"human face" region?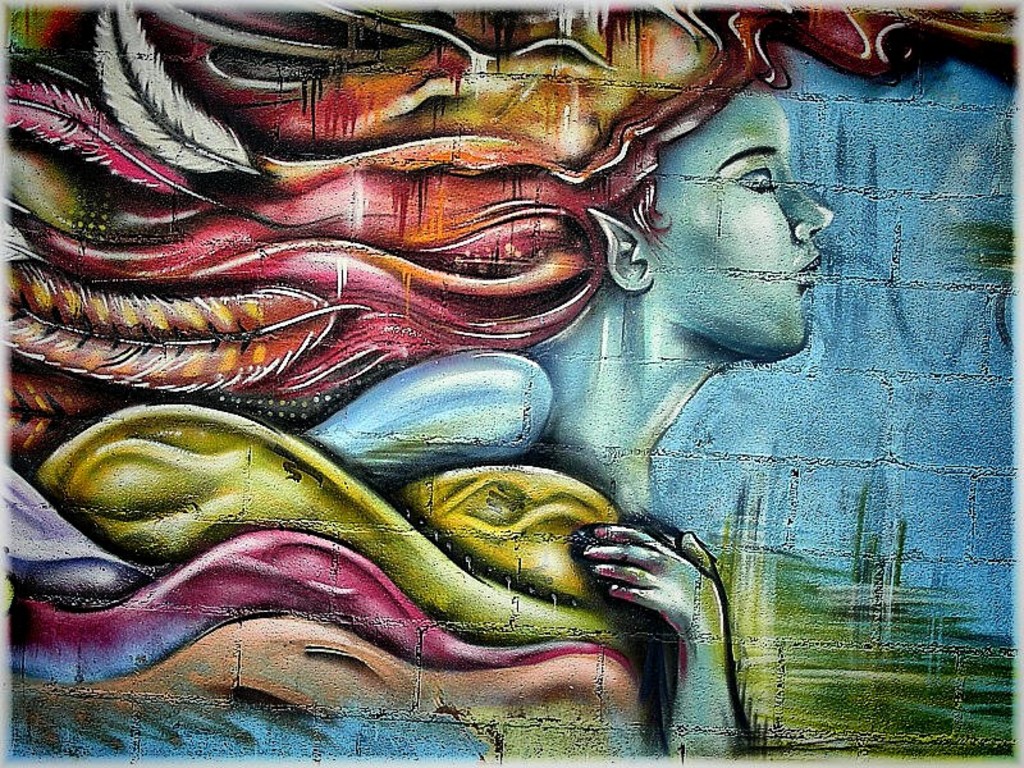
{"left": 654, "top": 88, "right": 836, "bottom": 357}
